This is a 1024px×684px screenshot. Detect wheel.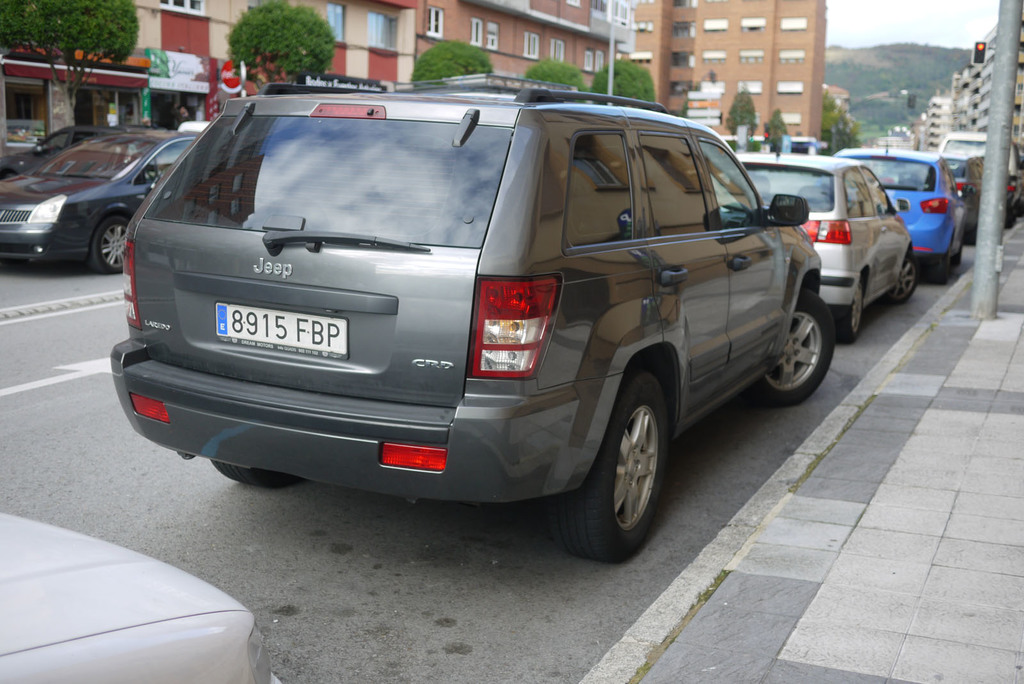
BBox(211, 459, 300, 491).
